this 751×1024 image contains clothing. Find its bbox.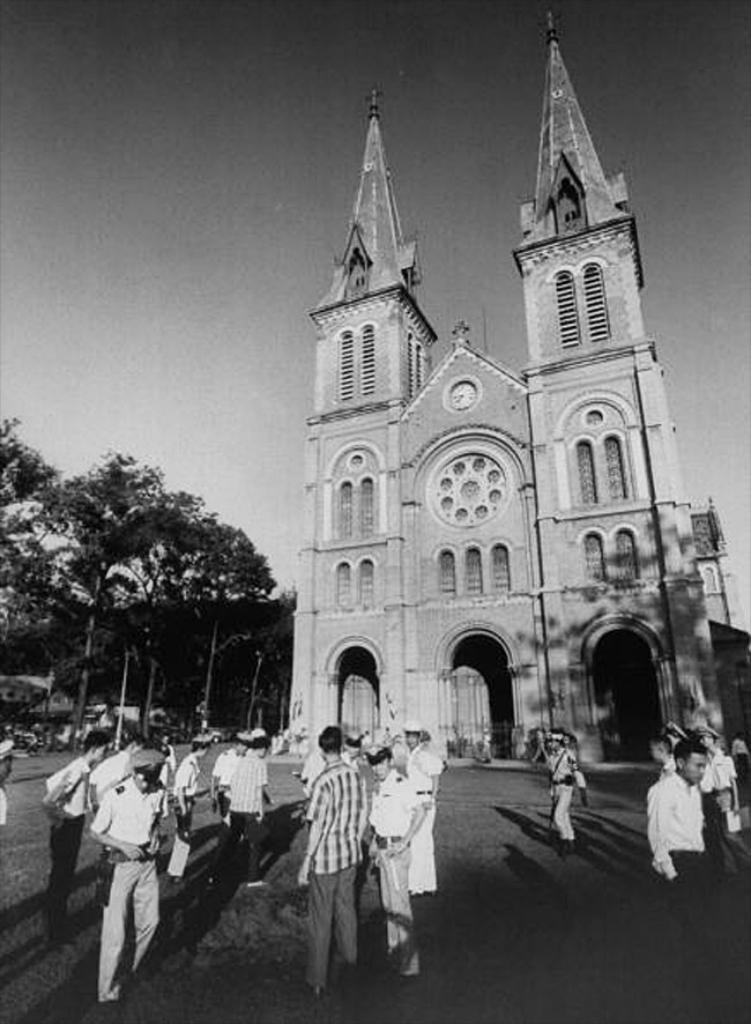
Rect(43, 756, 92, 937).
